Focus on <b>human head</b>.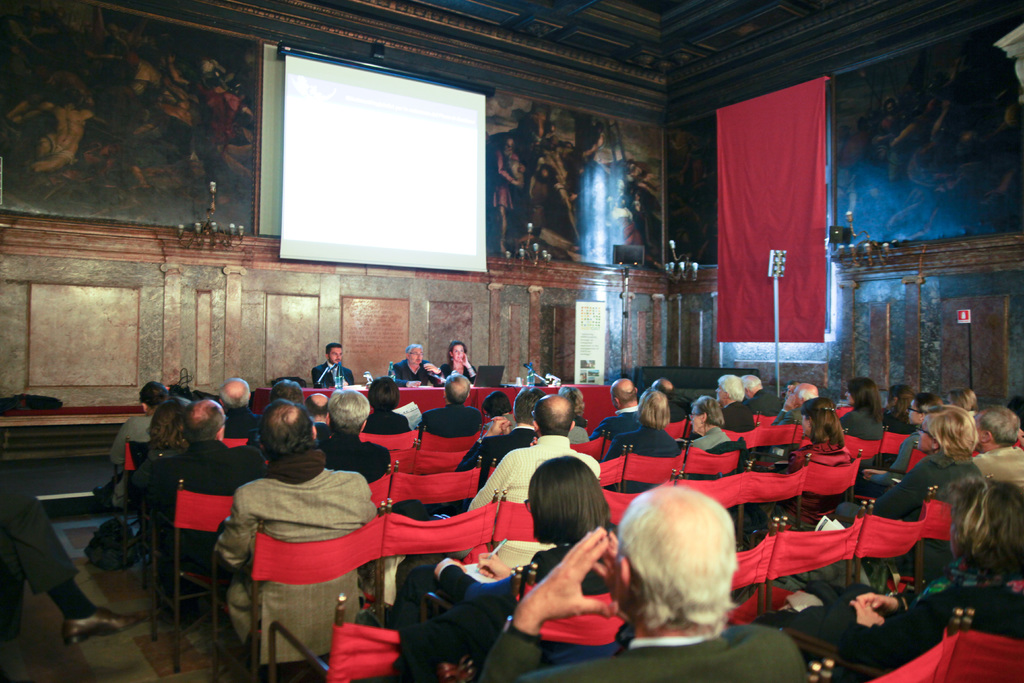
Focused at <box>943,386,977,411</box>.
